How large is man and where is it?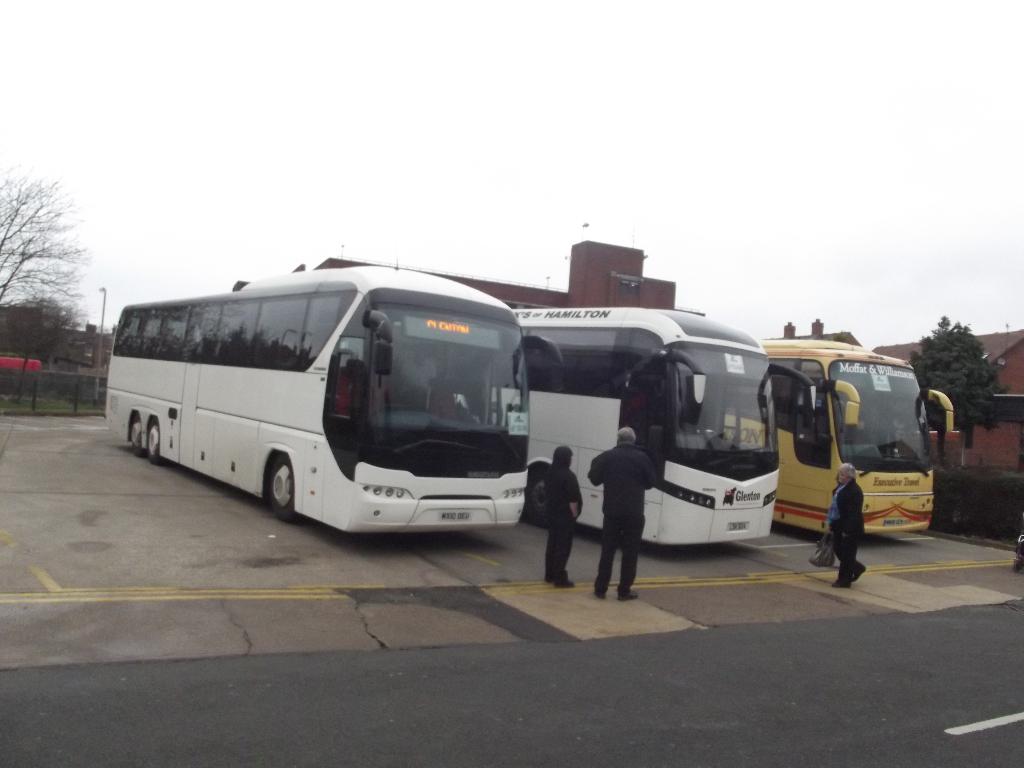
Bounding box: crop(824, 459, 861, 590).
